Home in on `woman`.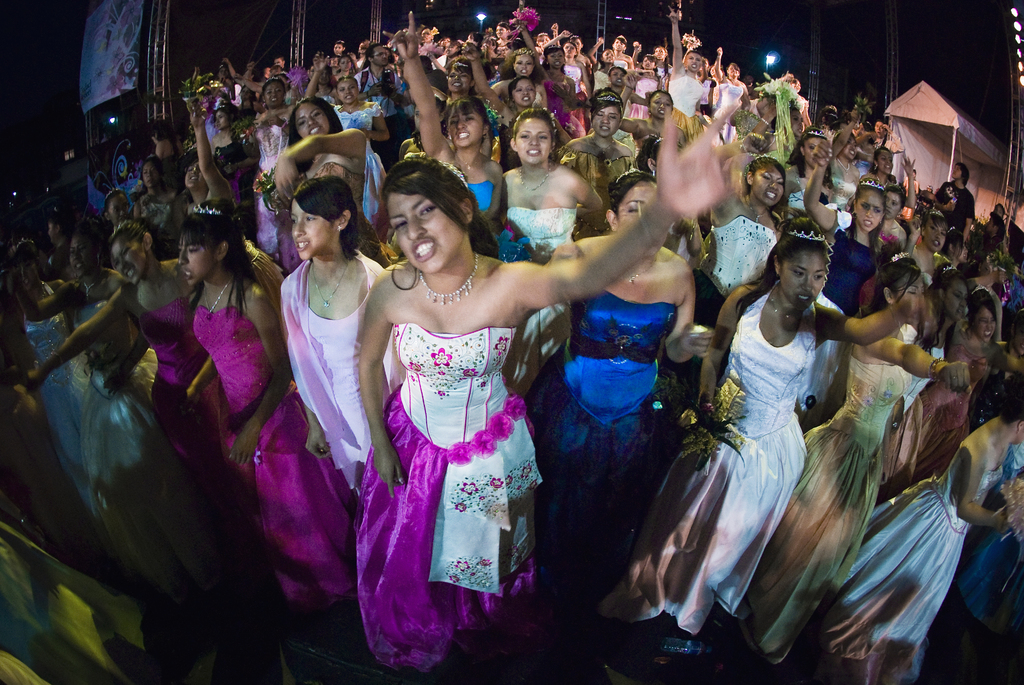
Homed in at [493,50,547,90].
